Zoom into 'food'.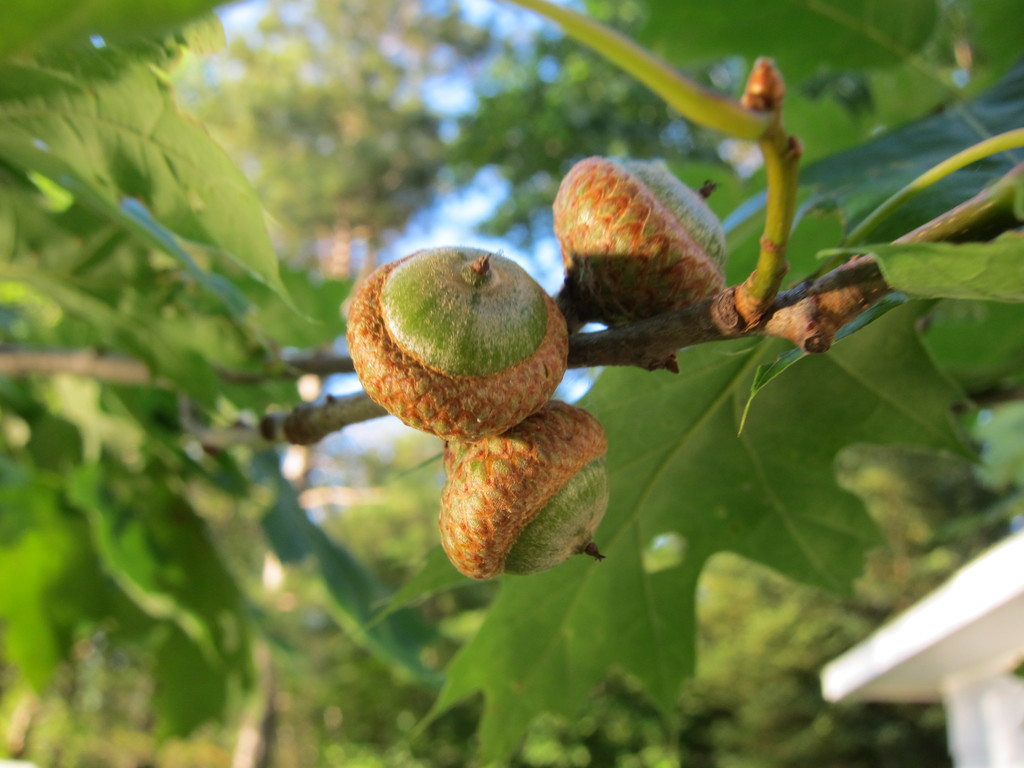
Zoom target: bbox=[436, 399, 611, 580].
